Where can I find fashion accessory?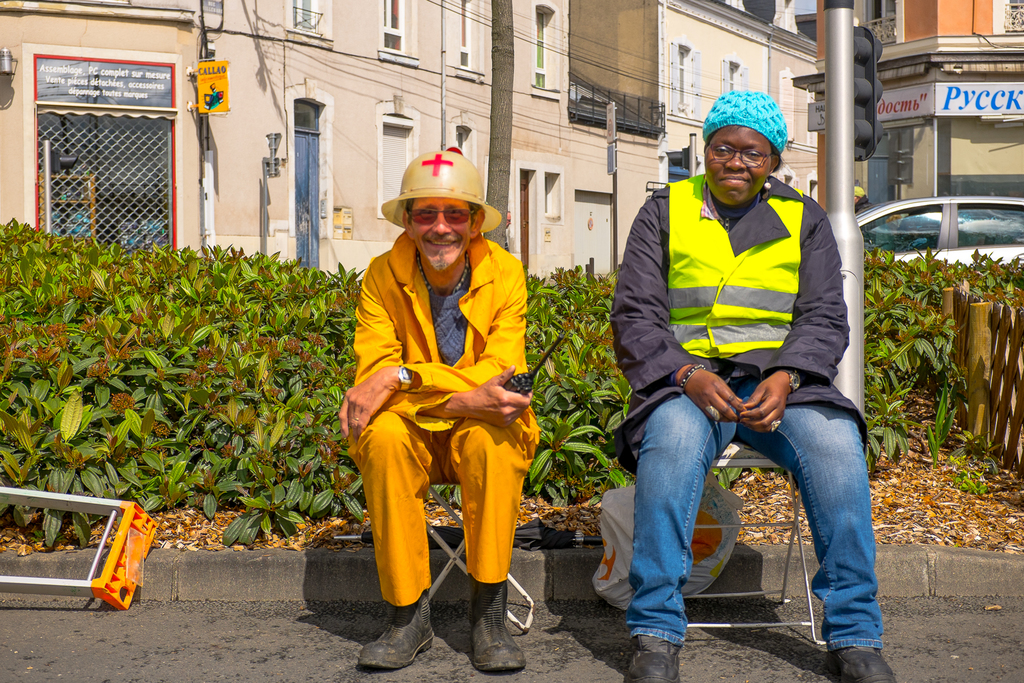
You can find it at {"left": 702, "top": 90, "right": 787, "bottom": 151}.
